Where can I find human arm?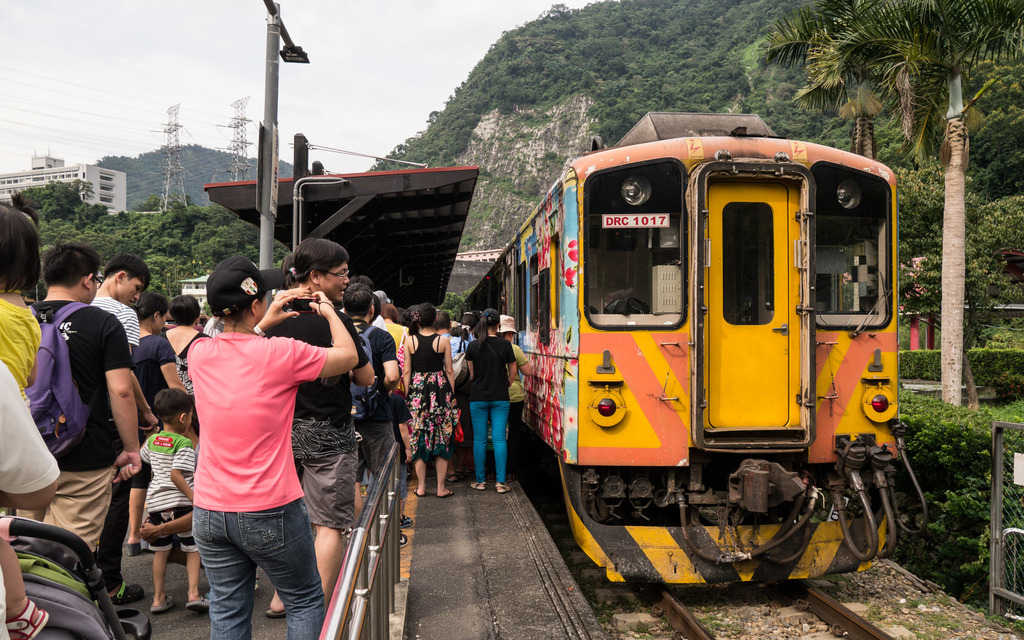
You can find it at bbox=[0, 362, 55, 515].
